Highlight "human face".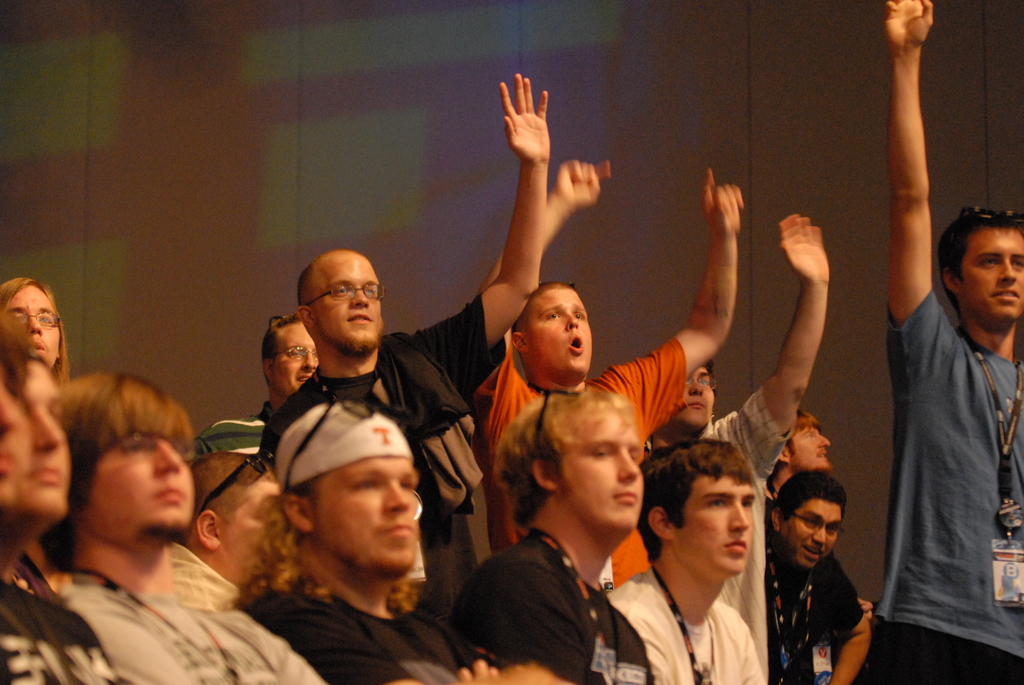
Highlighted region: [left=557, top=409, right=644, bottom=534].
